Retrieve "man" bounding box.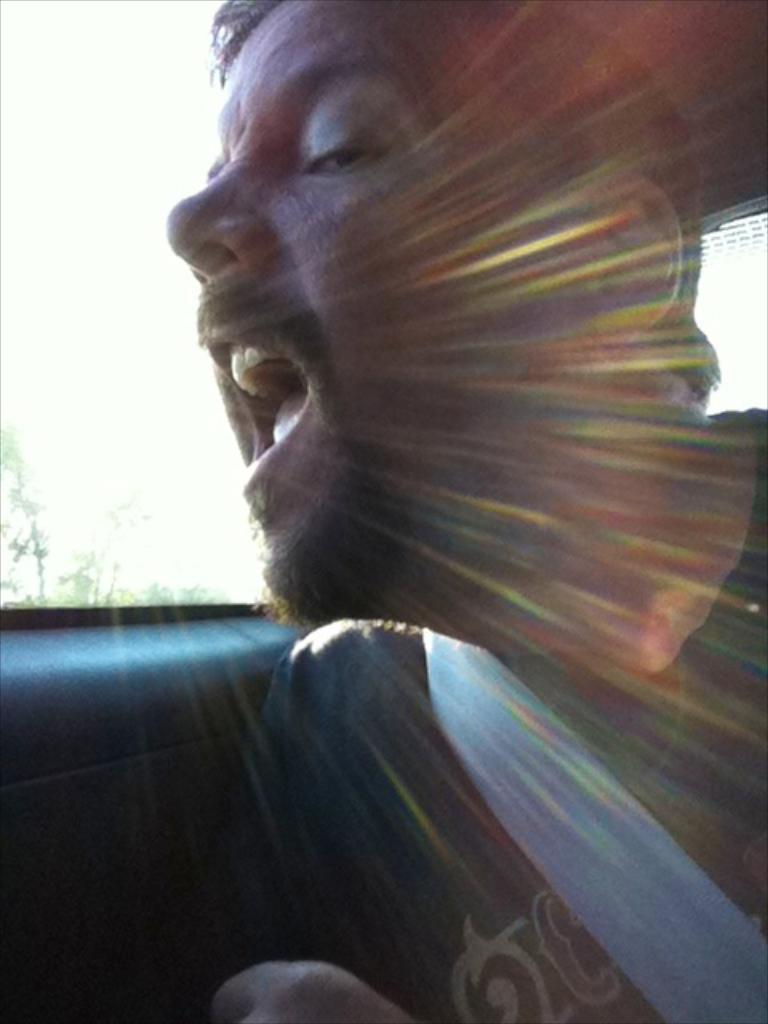
Bounding box: bbox=[157, 0, 762, 1021].
